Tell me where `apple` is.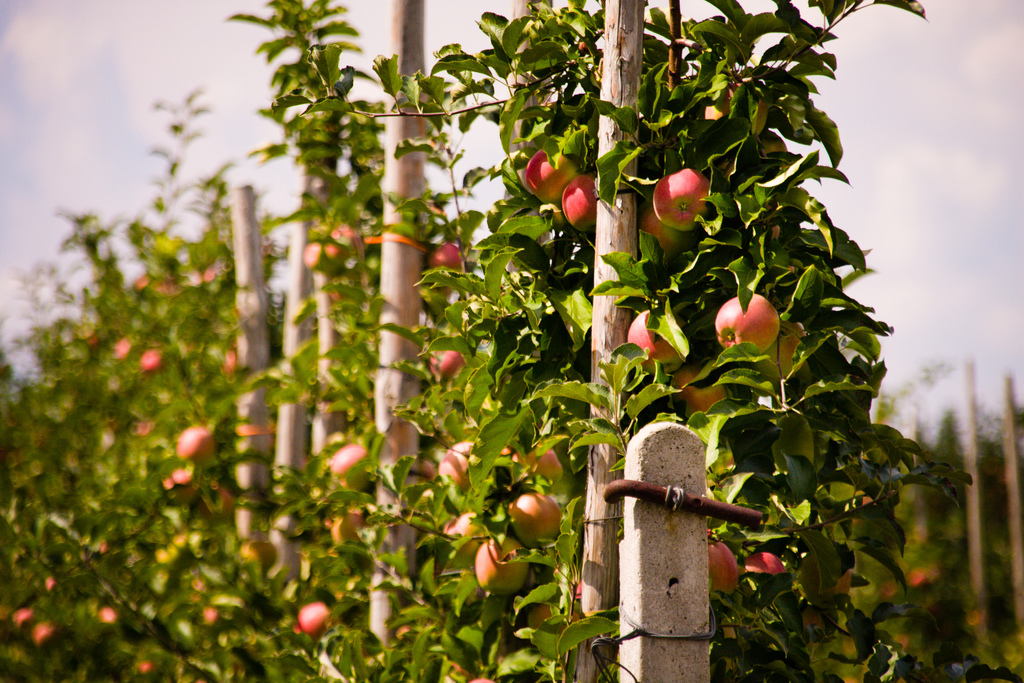
`apple` is at bbox=(528, 604, 580, 639).
